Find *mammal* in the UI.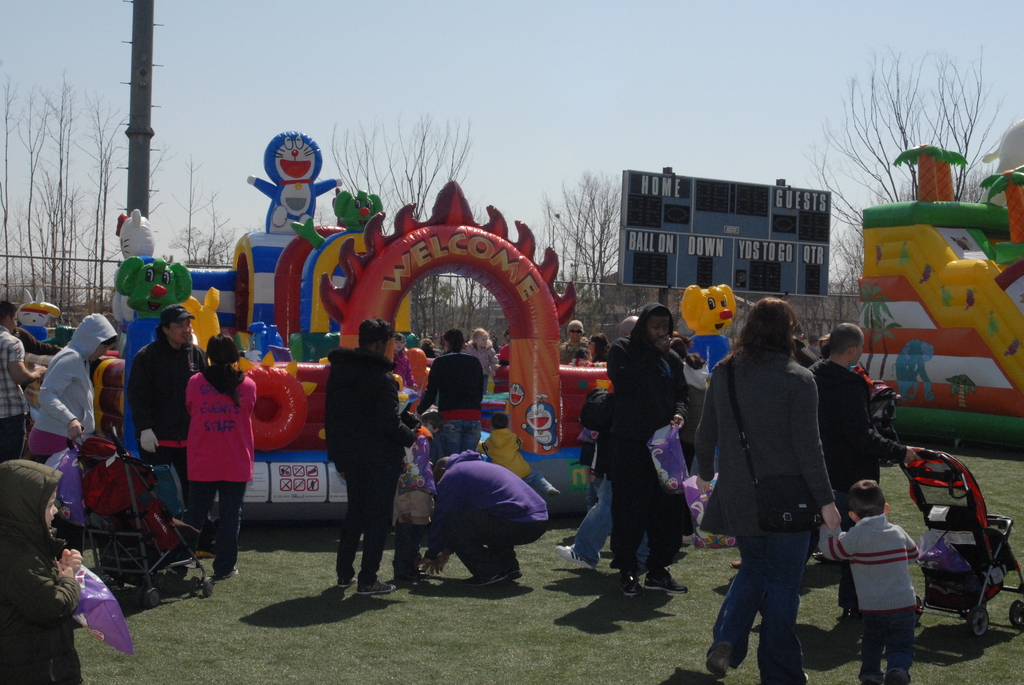
UI element at crop(819, 478, 920, 678).
